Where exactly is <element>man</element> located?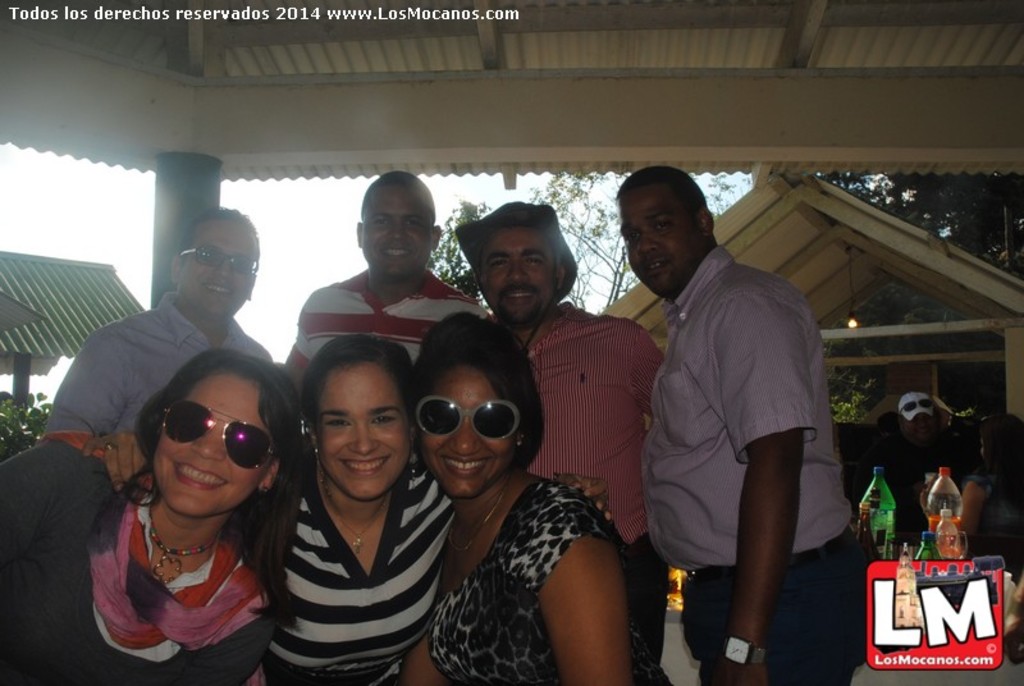
Its bounding box is <region>45, 206, 274, 434</region>.
